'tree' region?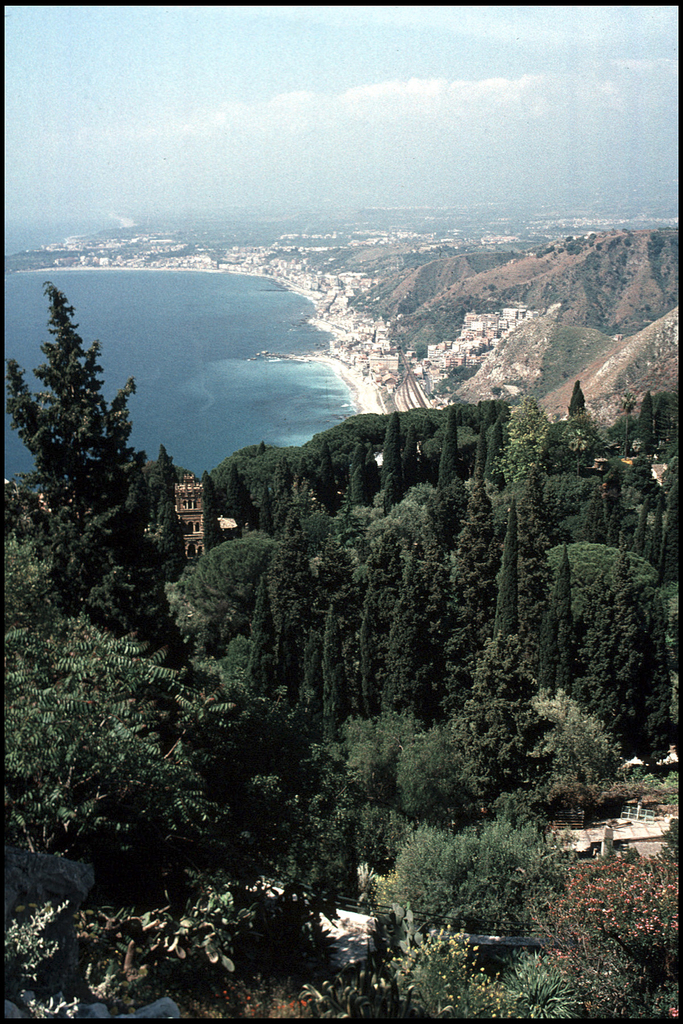
bbox=(19, 324, 169, 646)
